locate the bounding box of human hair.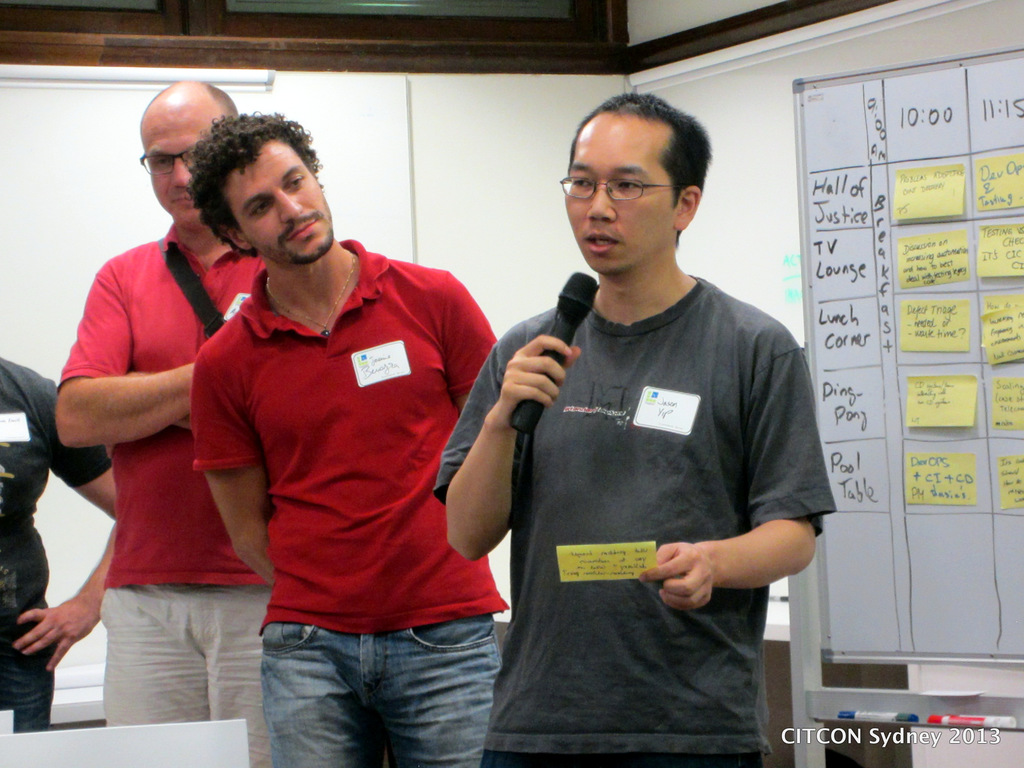
Bounding box: 186,106,324,256.
